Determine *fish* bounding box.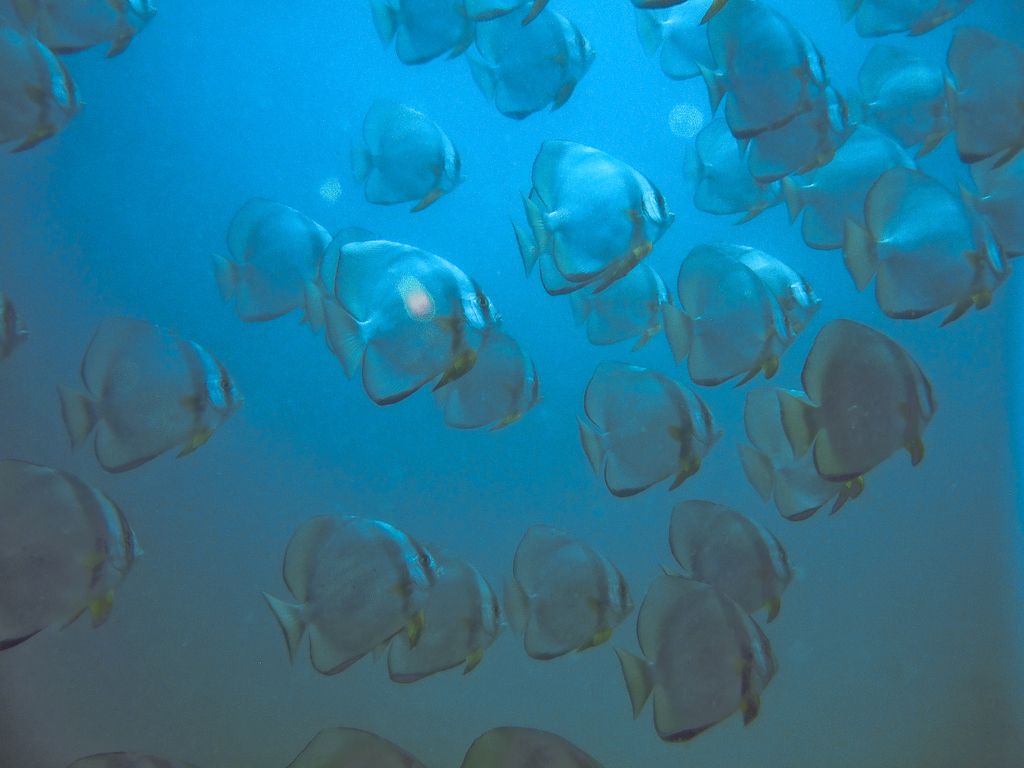
Determined: bbox=(576, 269, 678, 357).
